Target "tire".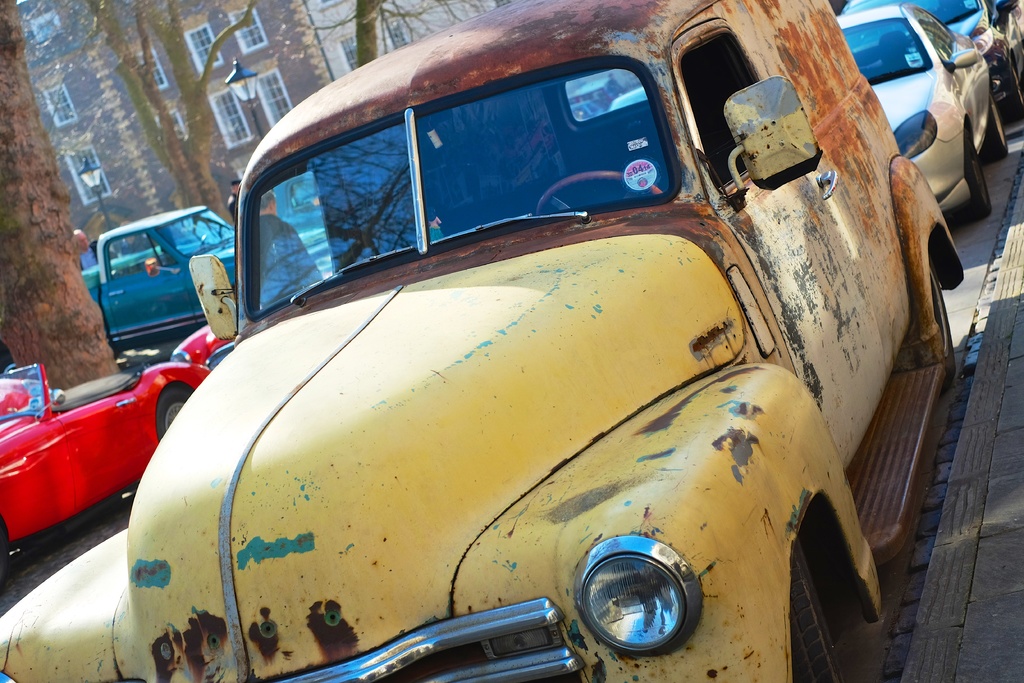
Target region: 791, 539, 842, 682.
